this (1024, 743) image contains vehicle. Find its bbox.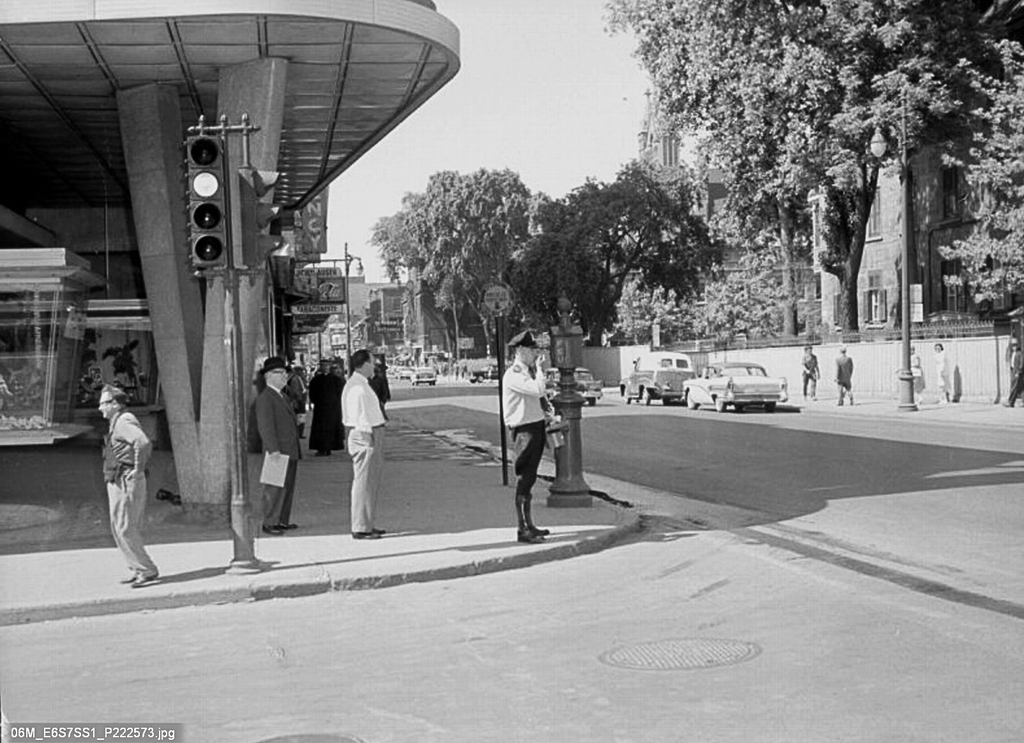
[681, 362, 785, 411].
